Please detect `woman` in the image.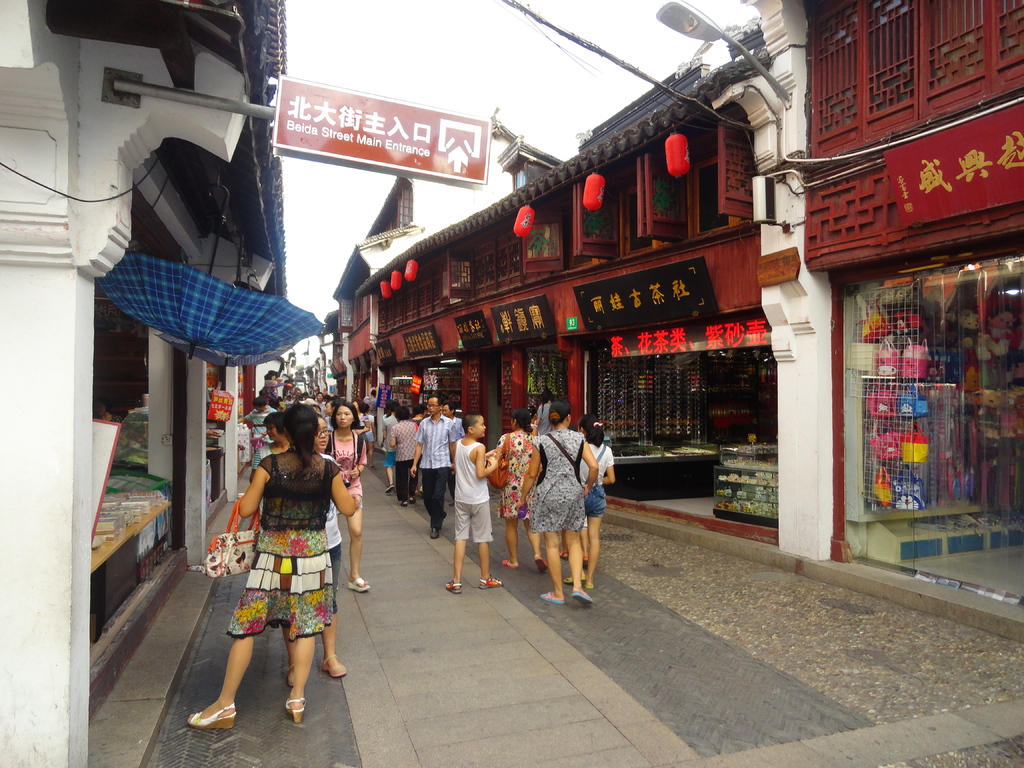
locate(182, 404, 357, 730).
